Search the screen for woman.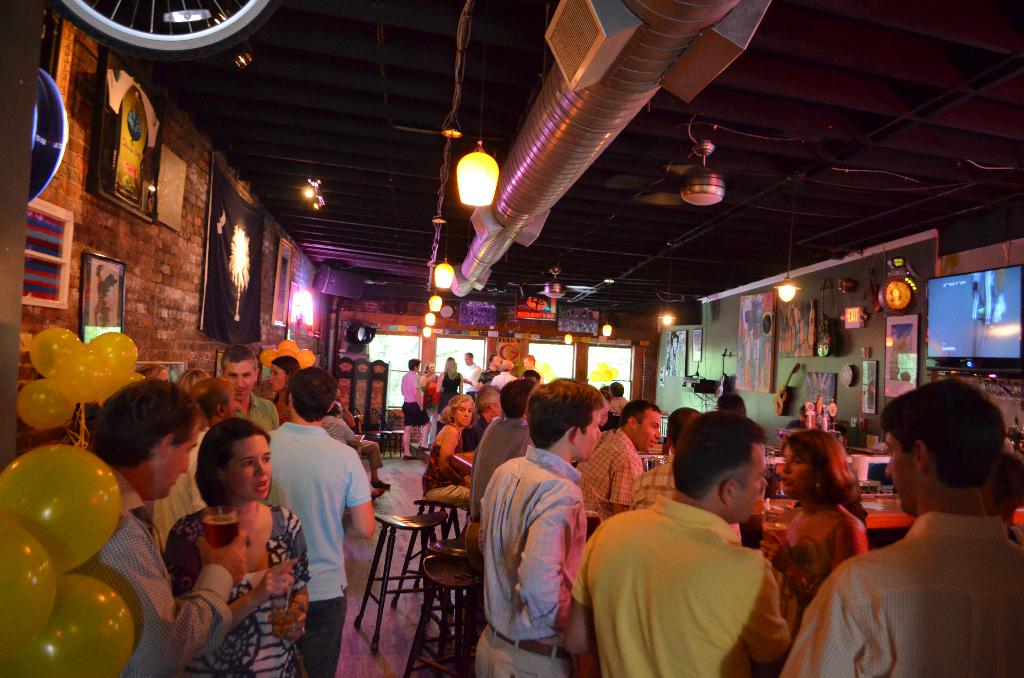
Found at 422 362 442 421.
